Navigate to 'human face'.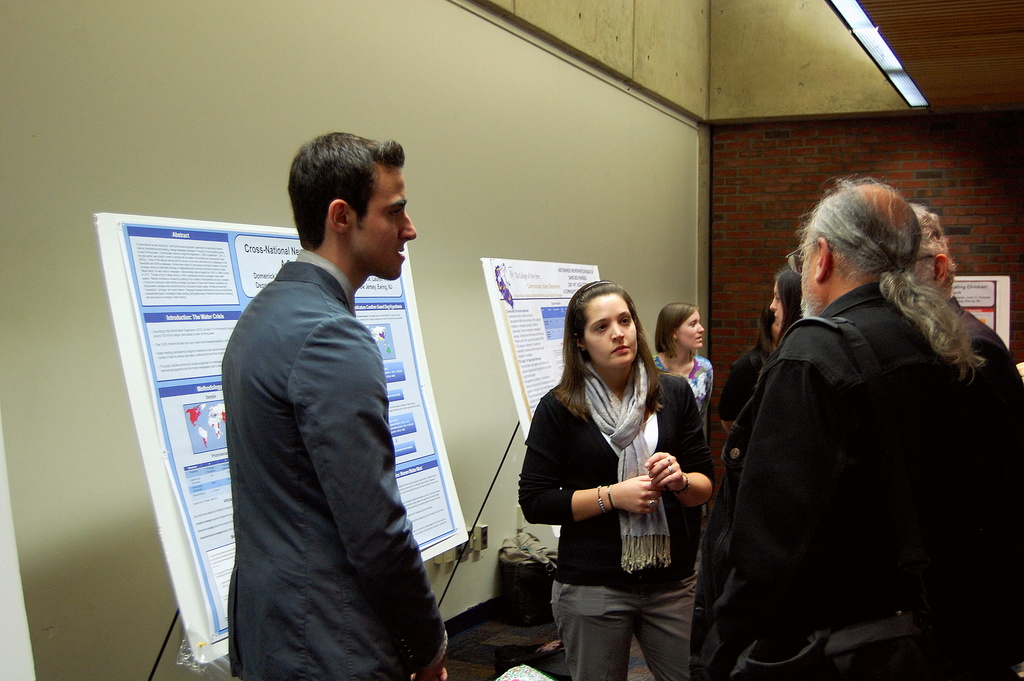
Navigation target: <box>667,313,704,351</box>.
